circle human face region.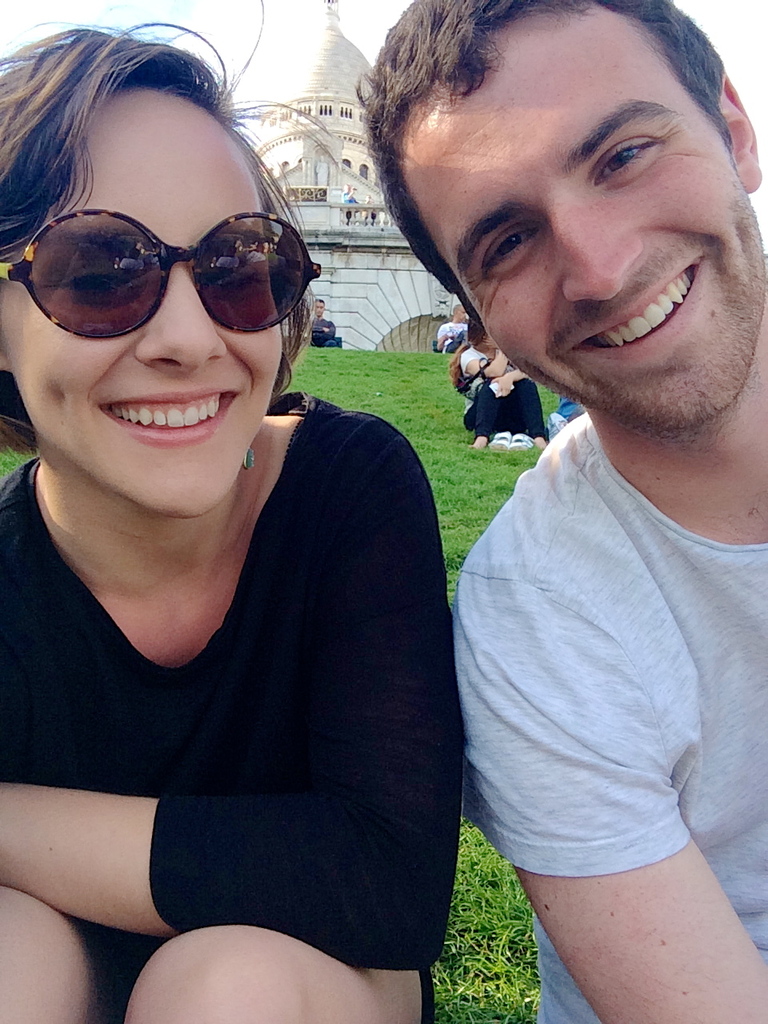
Region: select_region(0, 108, 285, 518).
